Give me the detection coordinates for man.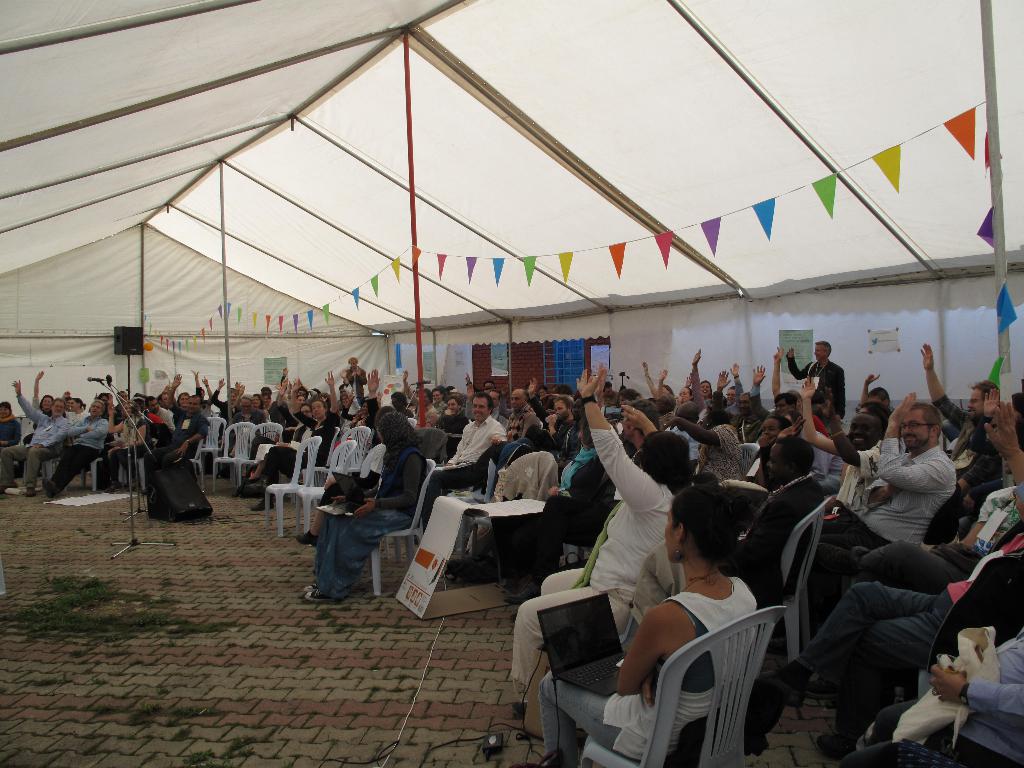
BBox(545, 394, 580, 468).
